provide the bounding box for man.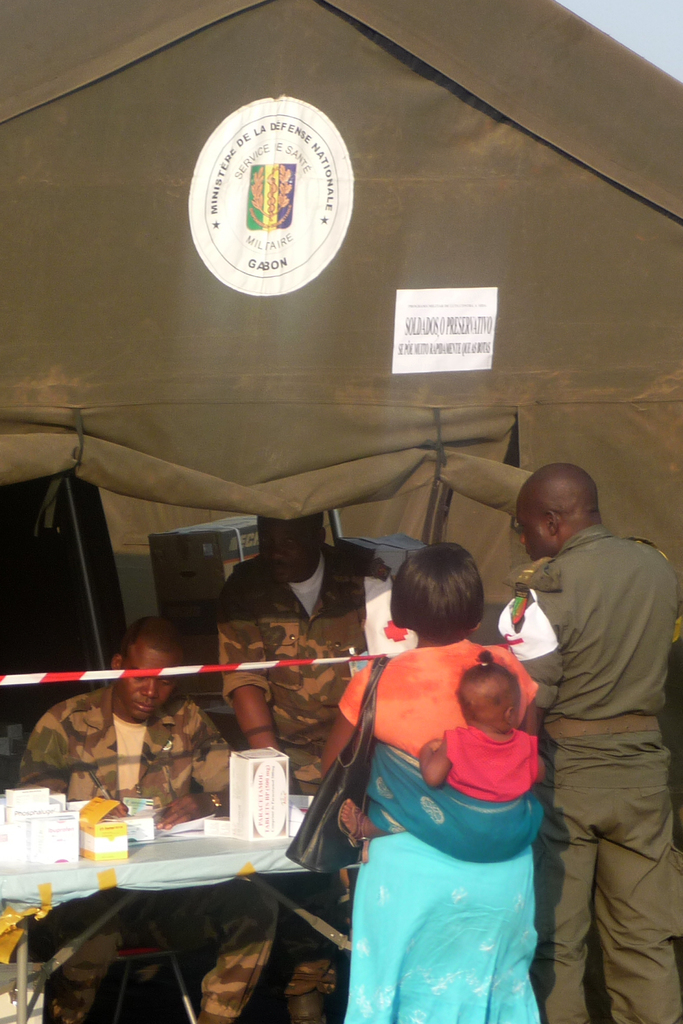
<region>0, 603, 279, 1023</region>.
